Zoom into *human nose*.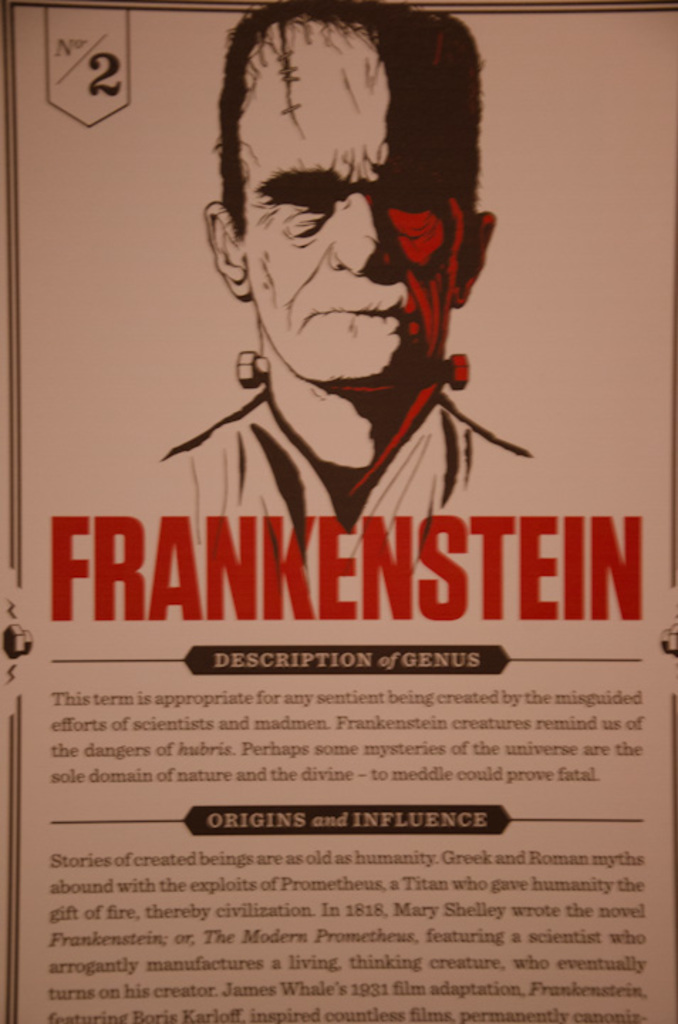
Zoom target: locate(324, 193, 401, 274).
